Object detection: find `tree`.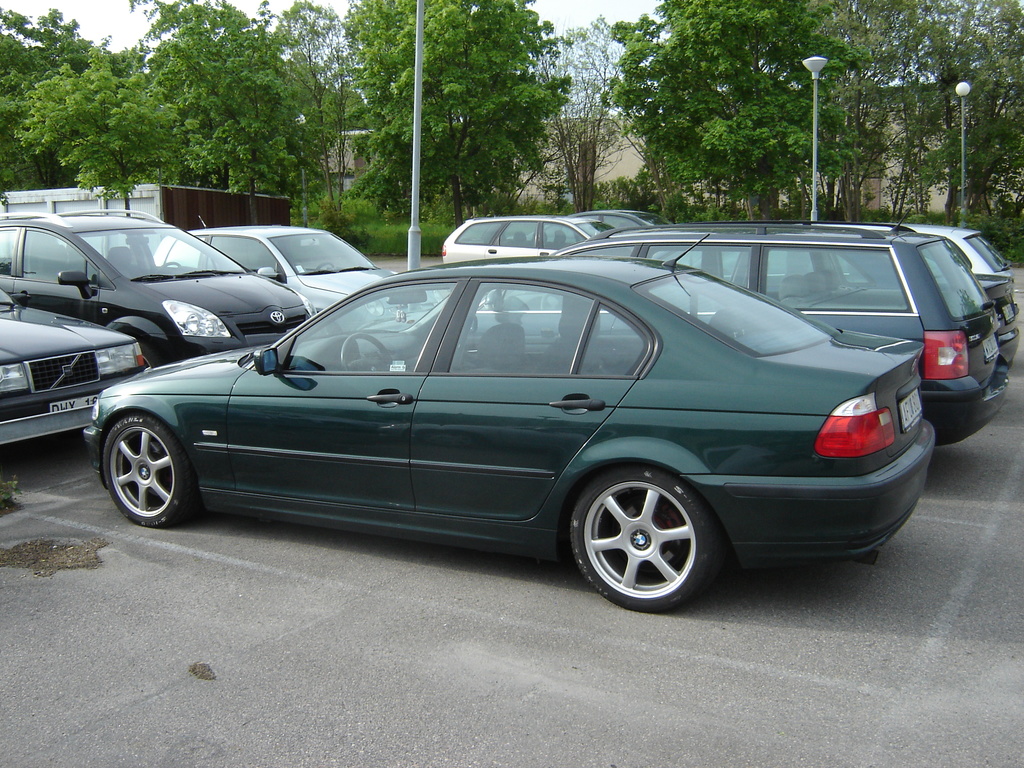
<box>29,63,188,219</box>.
